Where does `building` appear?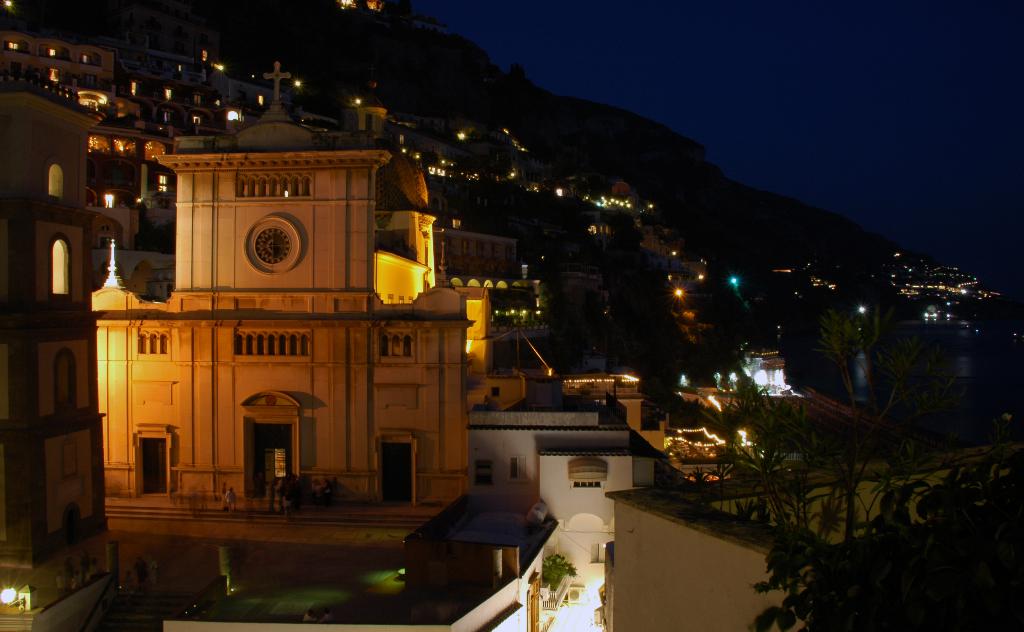
Appears at 83/61/489/549.
